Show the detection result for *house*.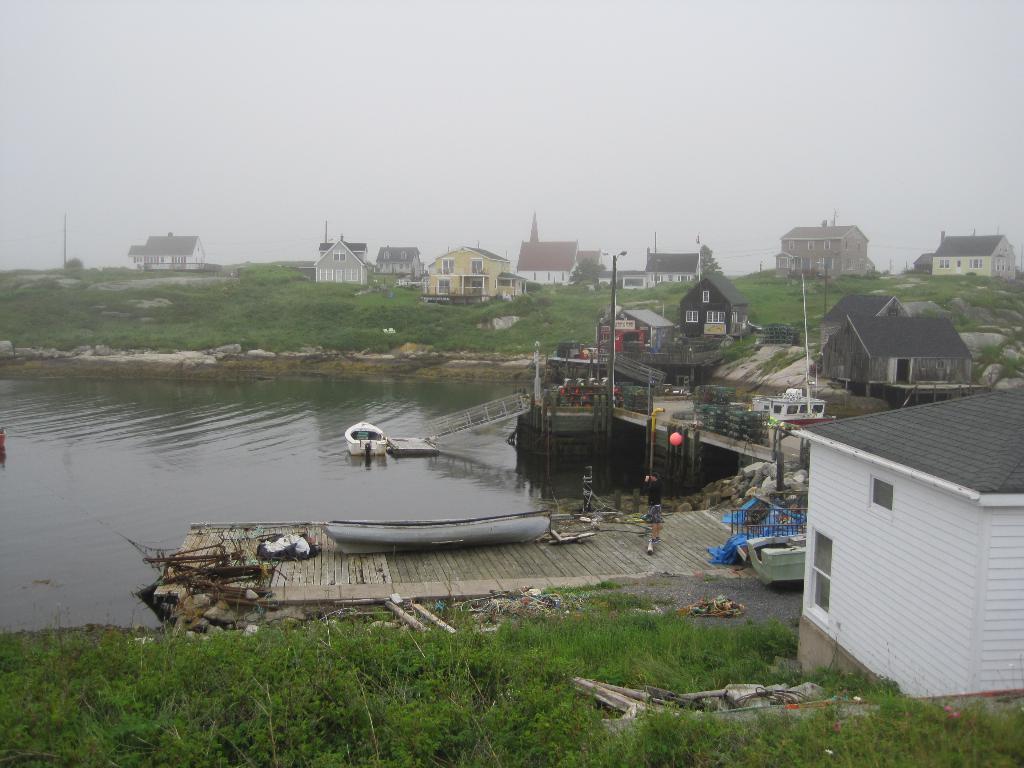
913:227:1019:277.
